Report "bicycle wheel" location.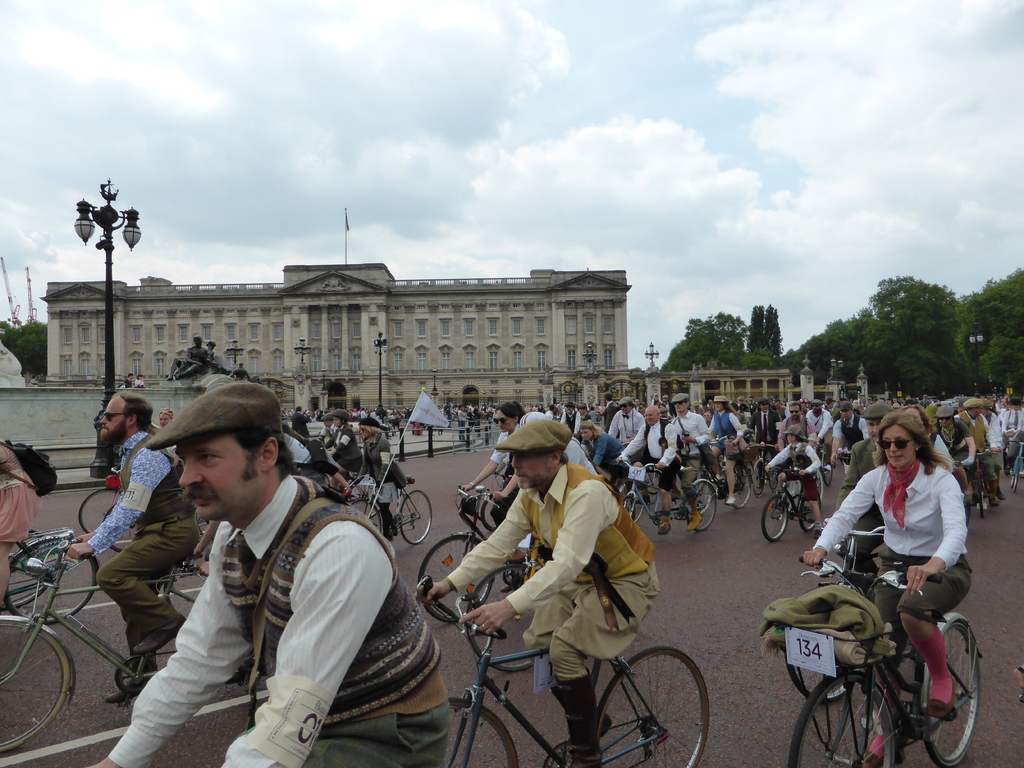
Report: [left=975, top=472, right=983, bottom=518].
